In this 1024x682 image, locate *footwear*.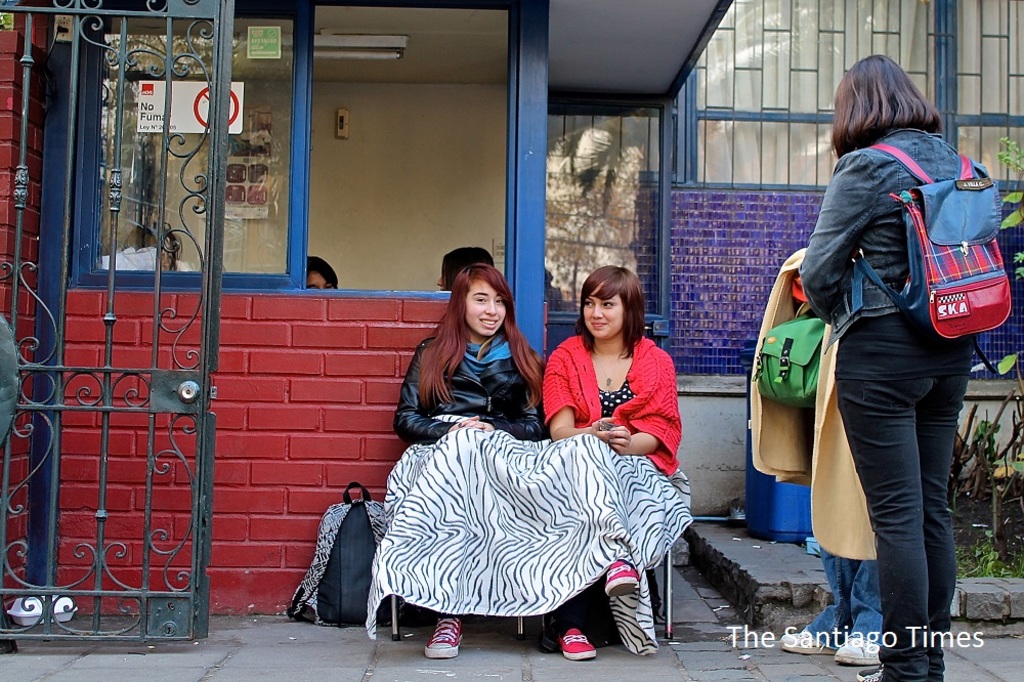
Bounding box: select_region(557, 629, 597, 662).
